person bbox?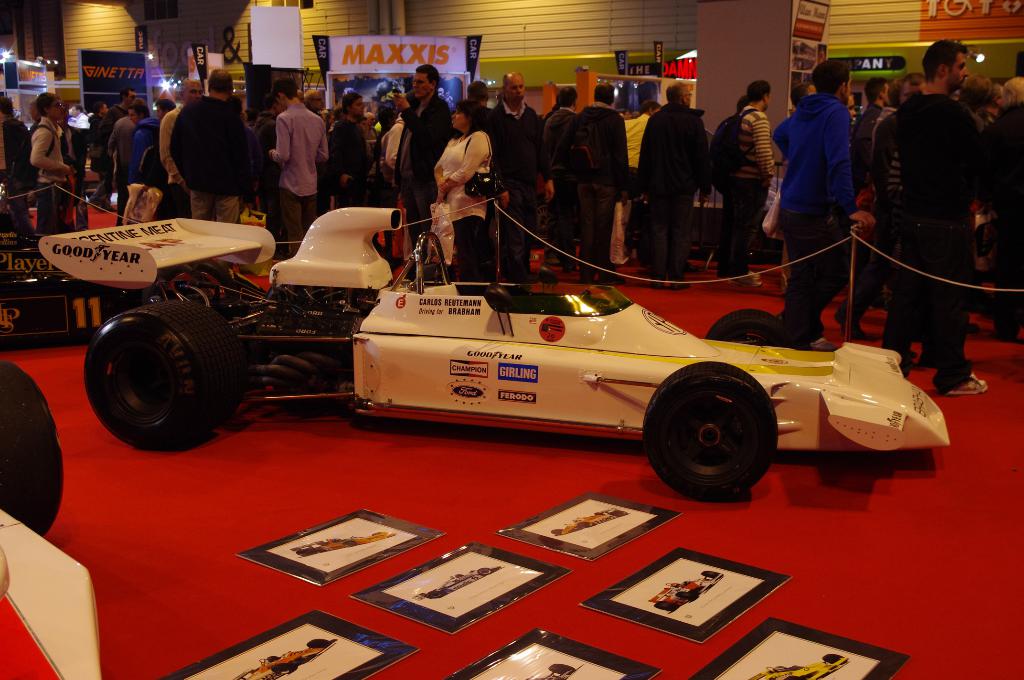
x1=95, y1=100, x2=159, y2=216
